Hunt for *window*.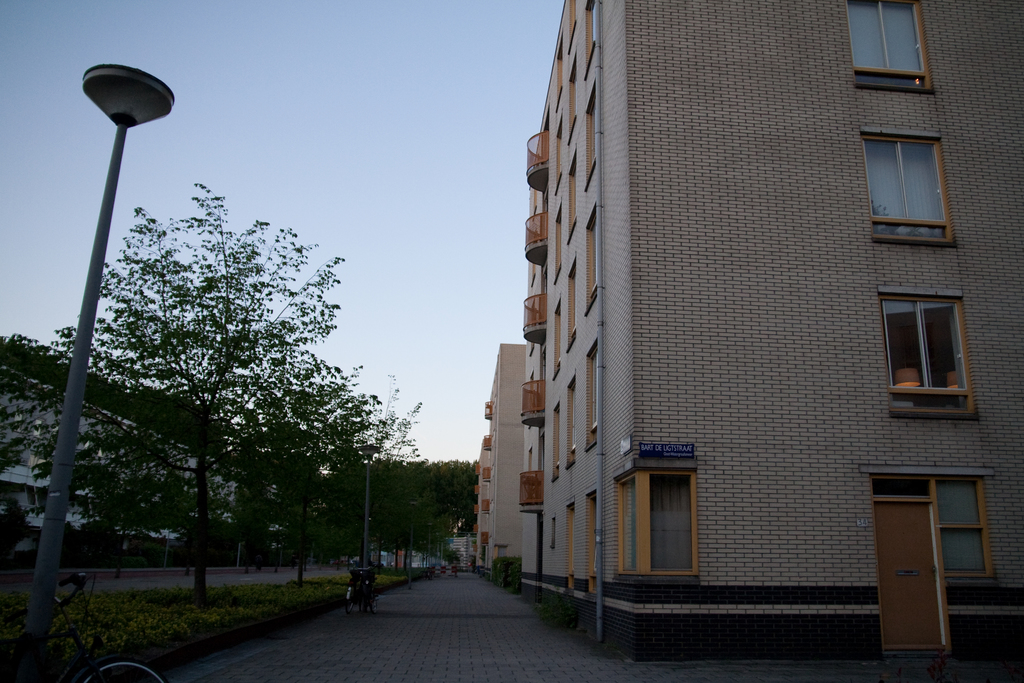
Hunted down at Rect(550, 518, 555, 547).
